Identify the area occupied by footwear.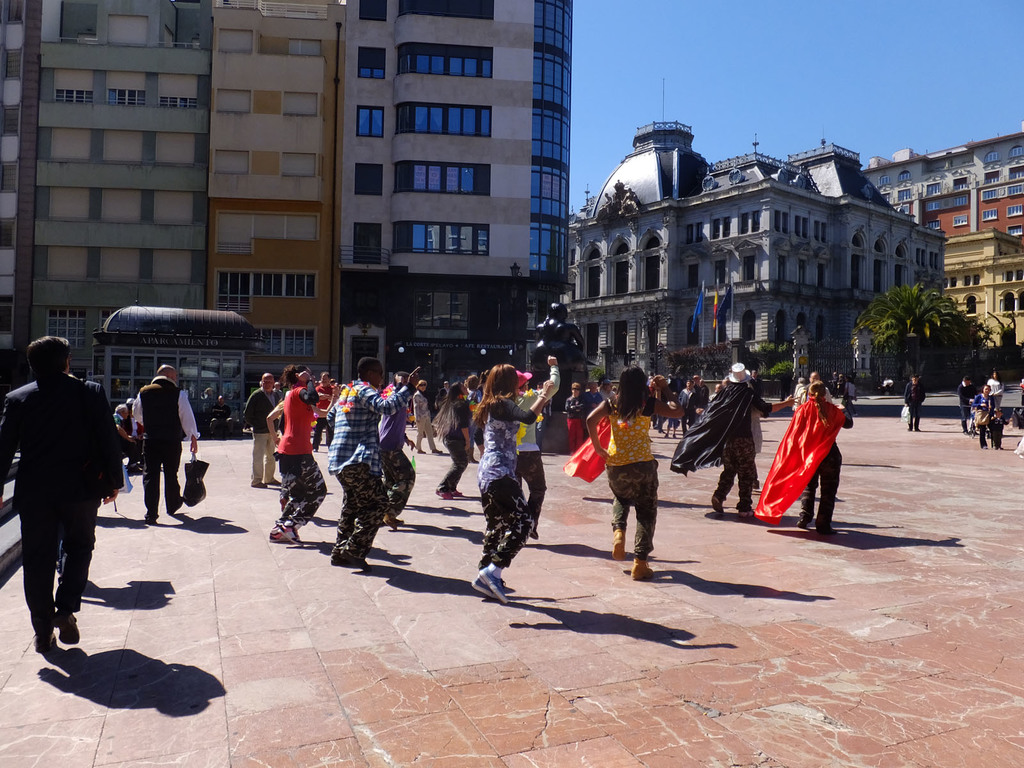
Area: (left=711, top=494, right=722, bottom=514).
